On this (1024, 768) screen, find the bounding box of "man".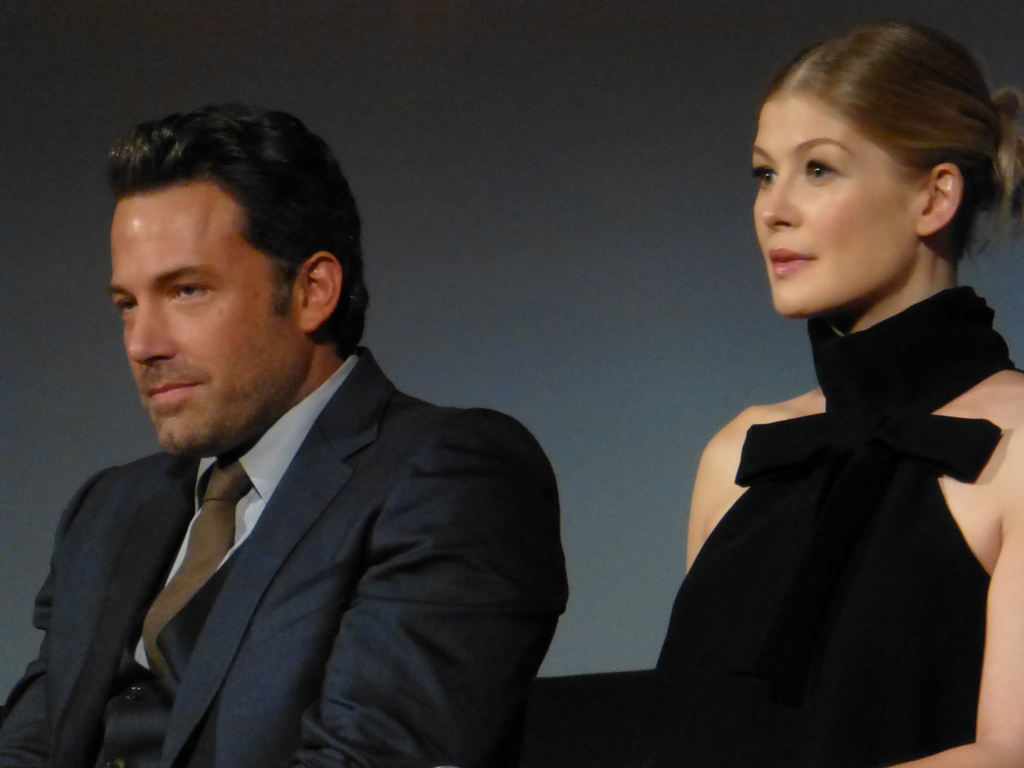
Bounding box: select_region(0, 344, 572, 767).
